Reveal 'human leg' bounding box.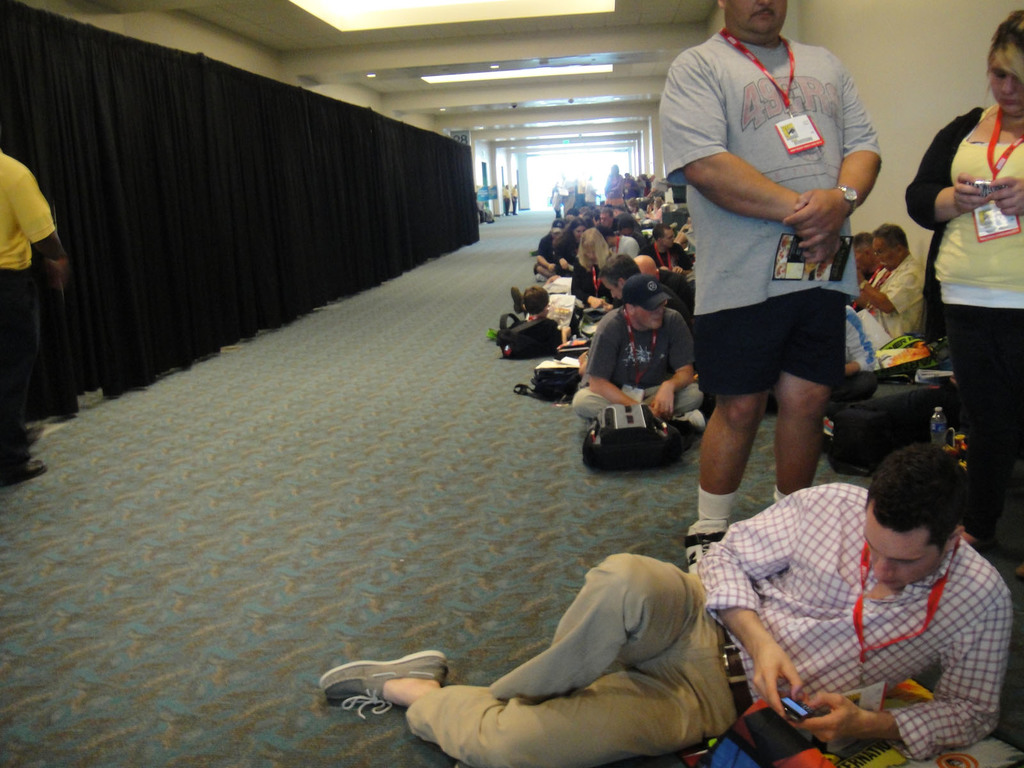
Revealed: l=772, t=378, r=826, b=497.
